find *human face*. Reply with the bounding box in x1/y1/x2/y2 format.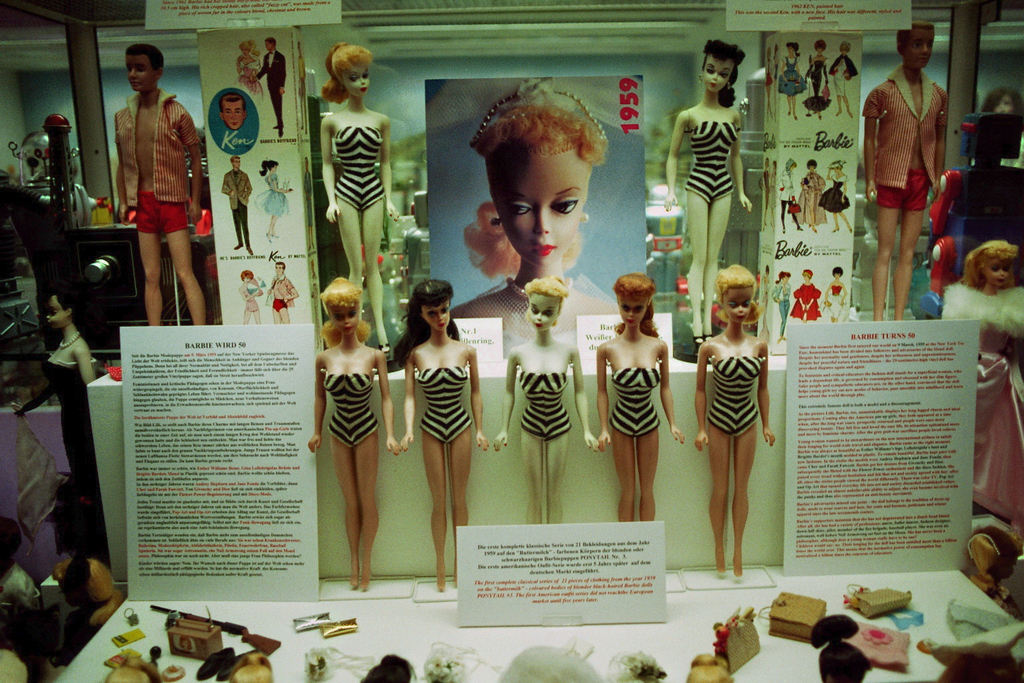
721/287/757/326.
